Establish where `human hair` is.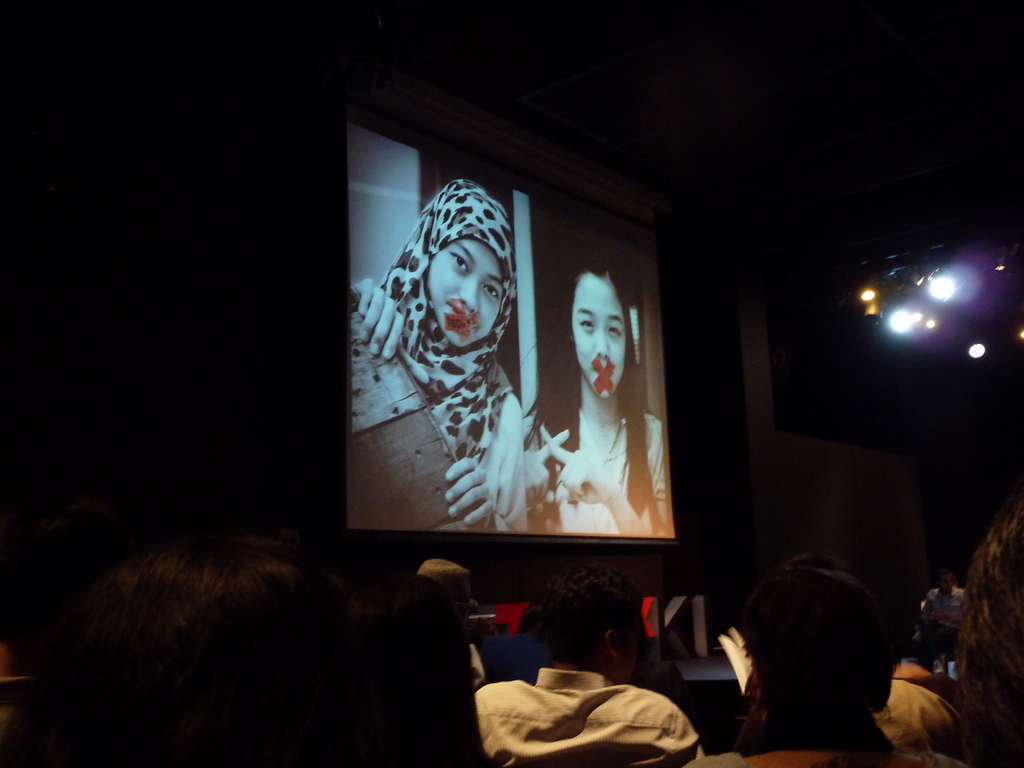
Established at crop(954, 495, 1023, 767).
